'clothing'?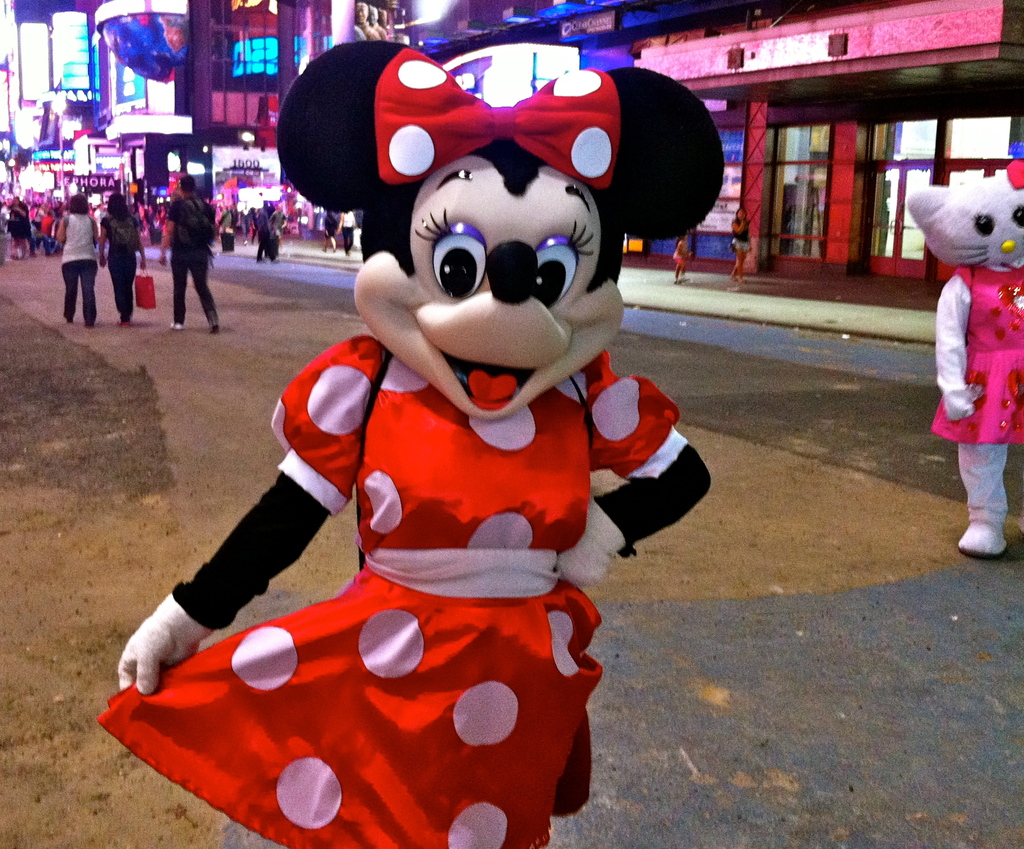
[735, 220, 747, 251]
